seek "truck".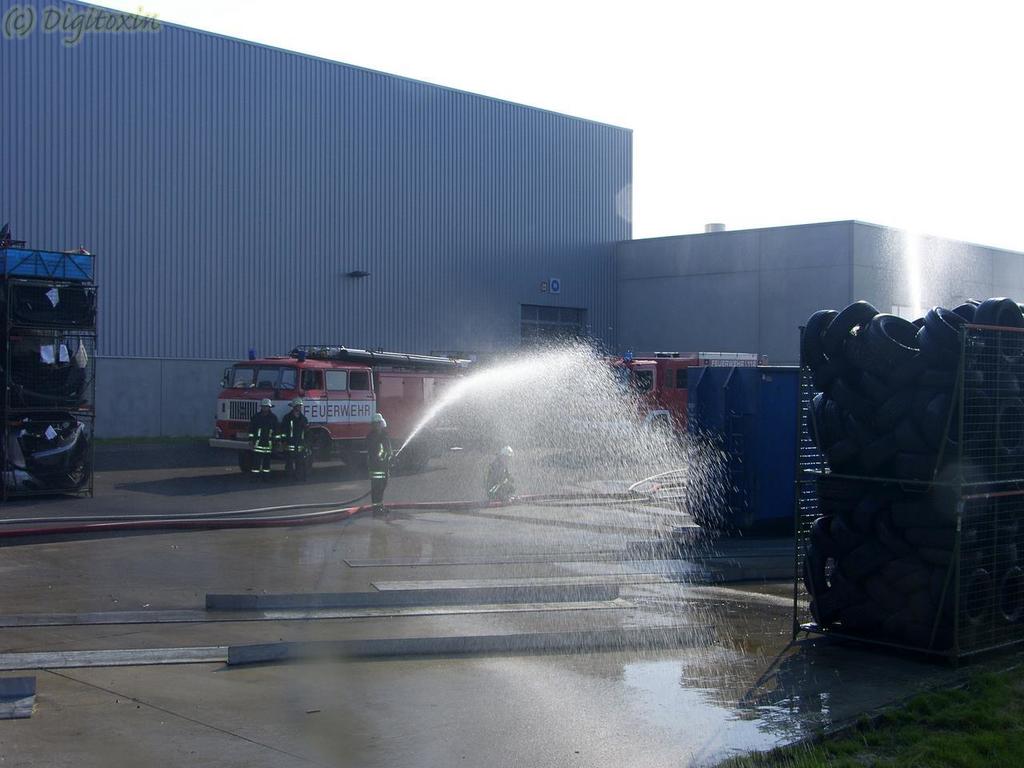
(214, 346, 470, 482).
